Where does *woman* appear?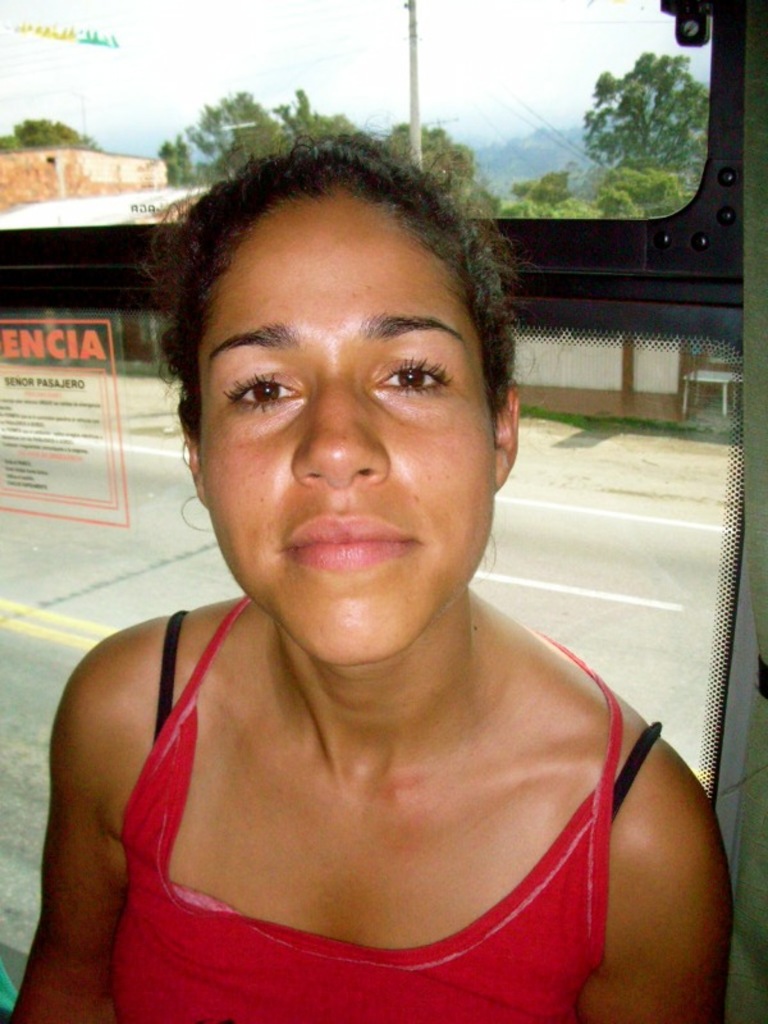
Appears at (40,113,672,1015).
